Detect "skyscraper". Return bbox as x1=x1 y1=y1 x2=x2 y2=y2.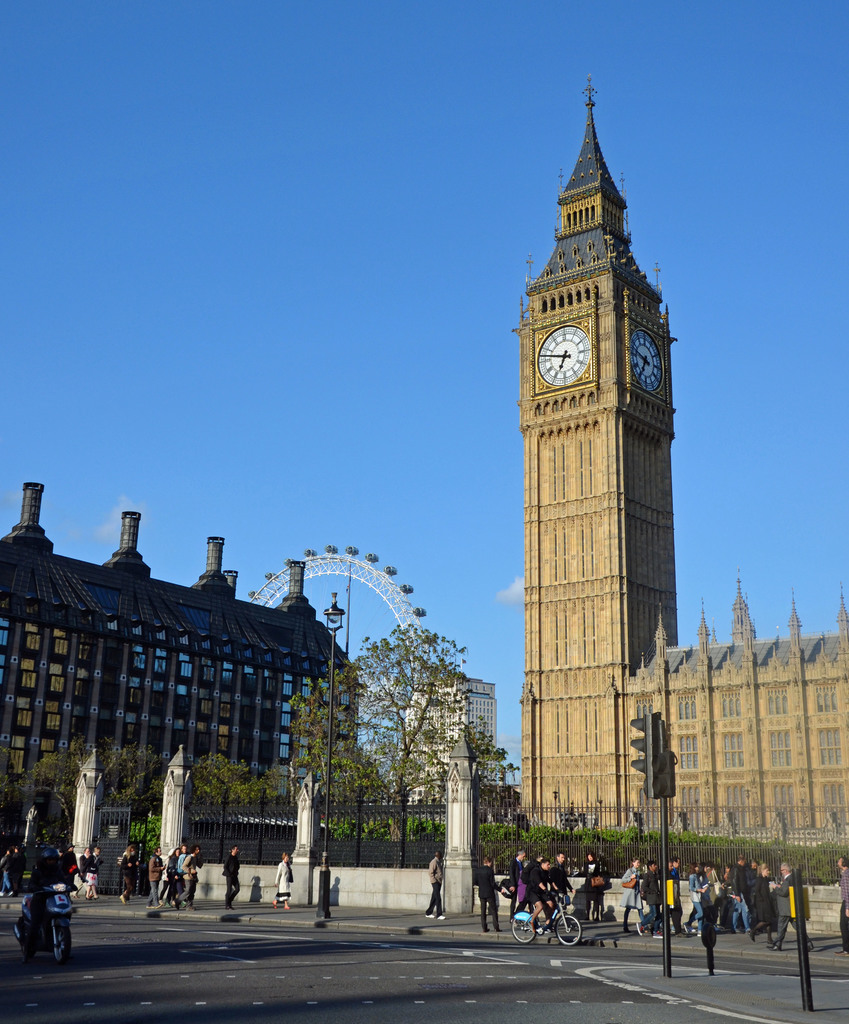
x1=0 y1=503 x2=335 y2=853.
